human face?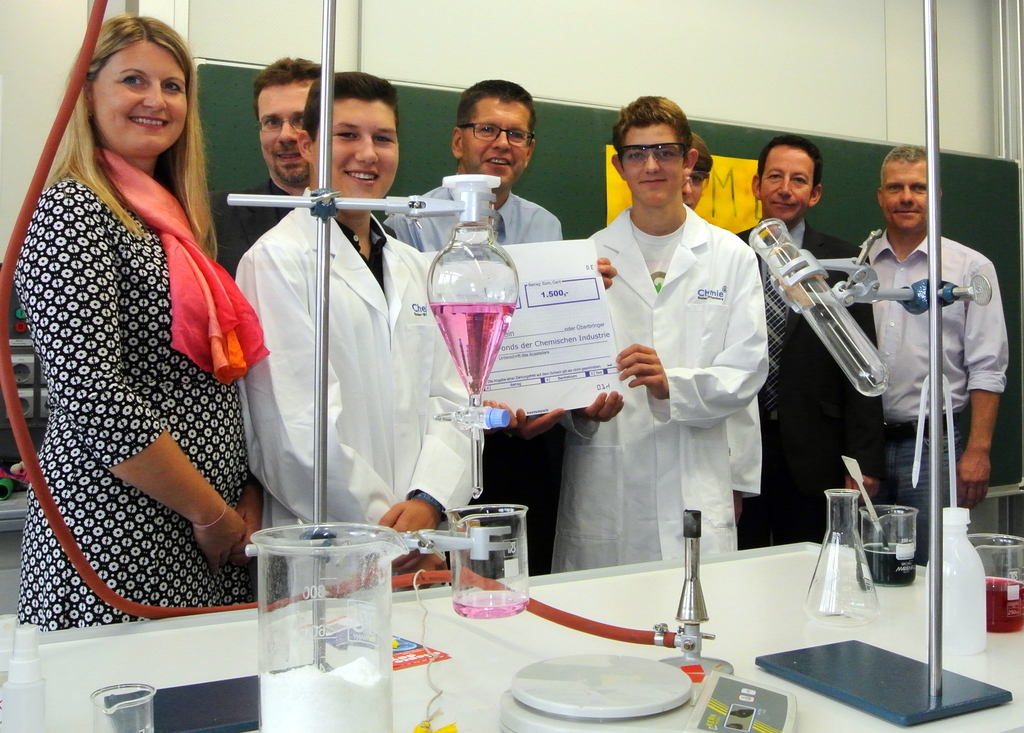
BBox(459, 104, 528, 188)
